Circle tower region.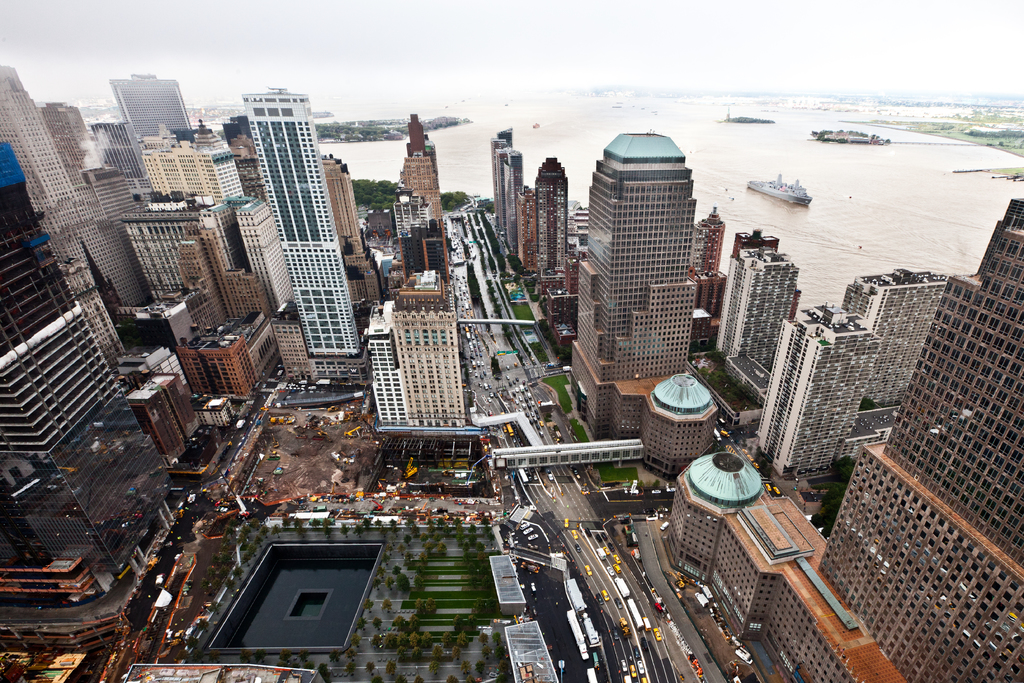
Region: bbox(394, 267, 471, 425).
